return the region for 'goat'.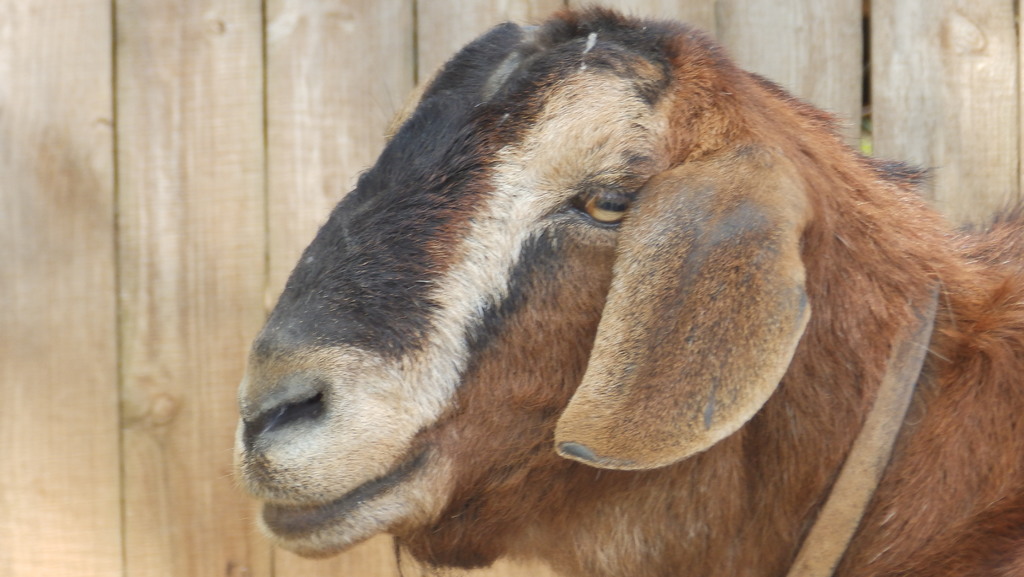
[left=232, top=8, right=1023, bottom=576].
